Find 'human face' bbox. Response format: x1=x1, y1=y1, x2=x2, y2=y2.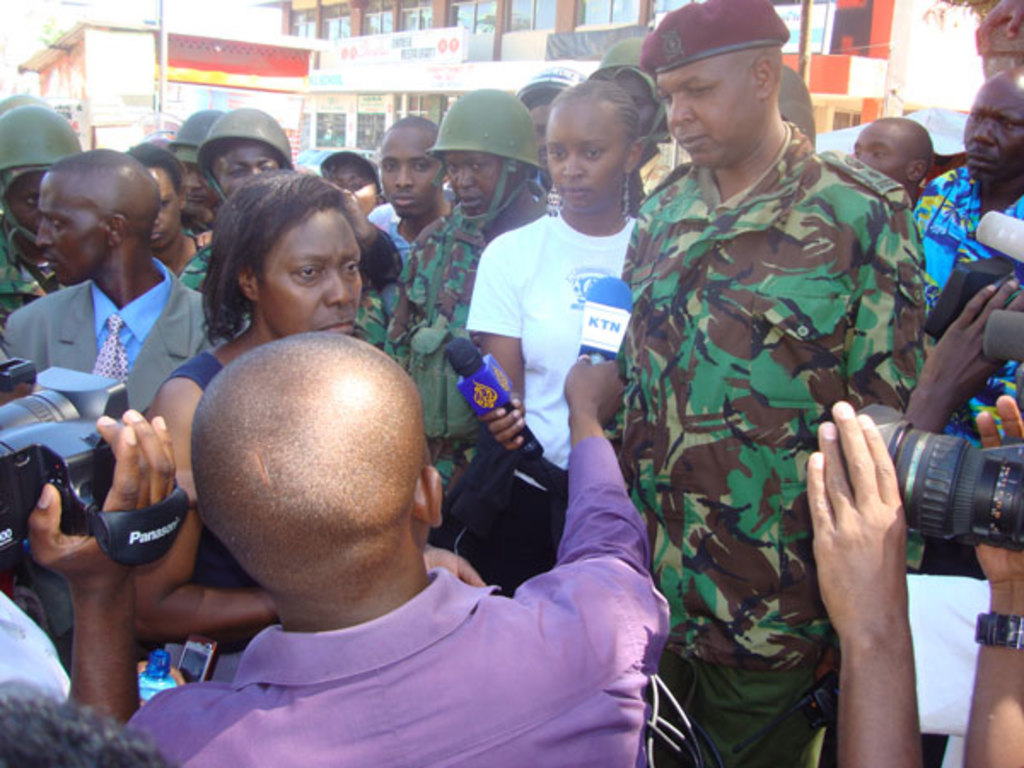
x1=957, y1=75, x2=1022, y2=189.
